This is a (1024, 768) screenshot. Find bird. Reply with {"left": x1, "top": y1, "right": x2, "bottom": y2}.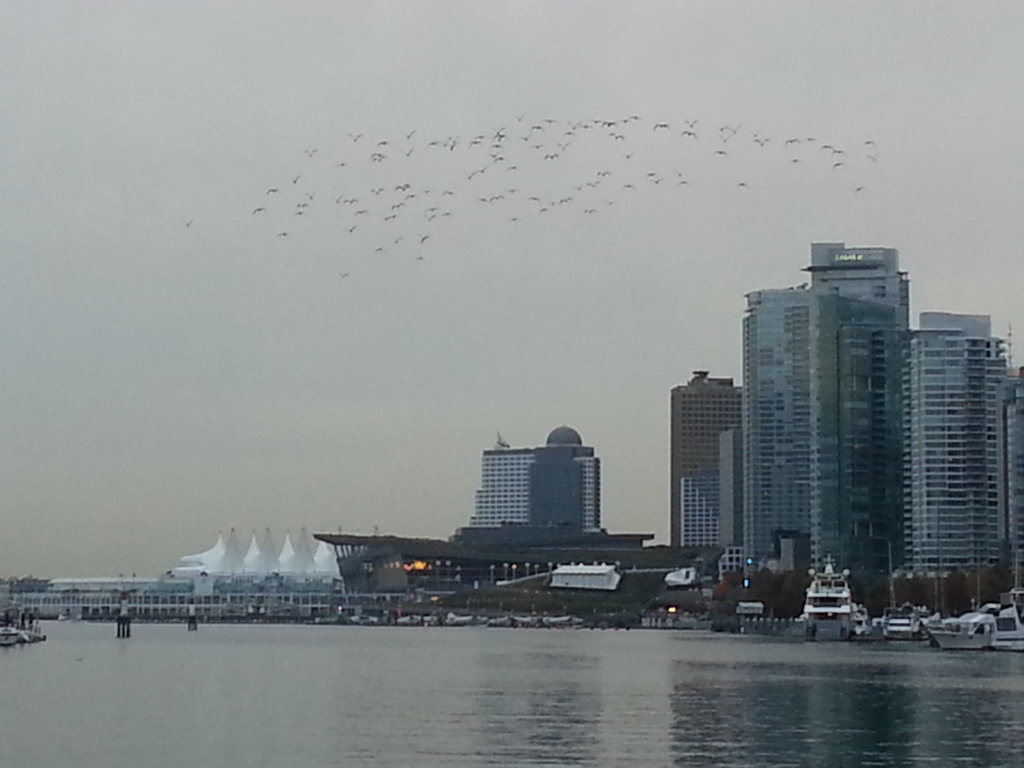
{"left": 442, "top": 187, "right": 451, "bottom": 196}.
